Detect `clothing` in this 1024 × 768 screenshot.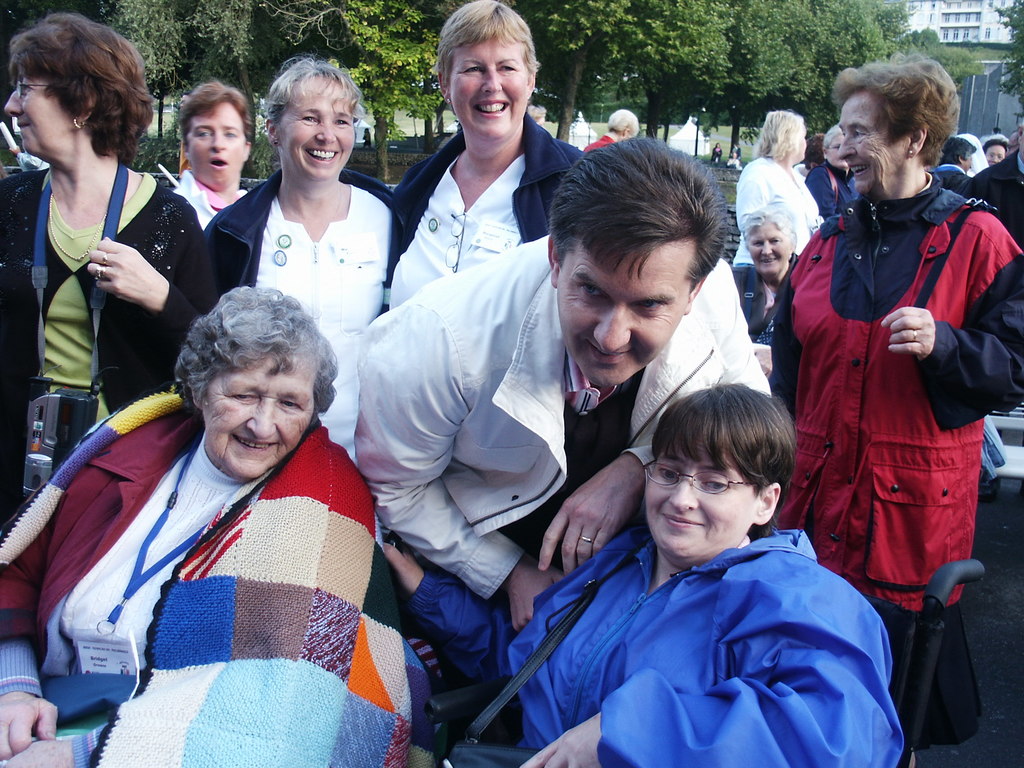
Detection: bbox=(2, 385, 460, 767).
